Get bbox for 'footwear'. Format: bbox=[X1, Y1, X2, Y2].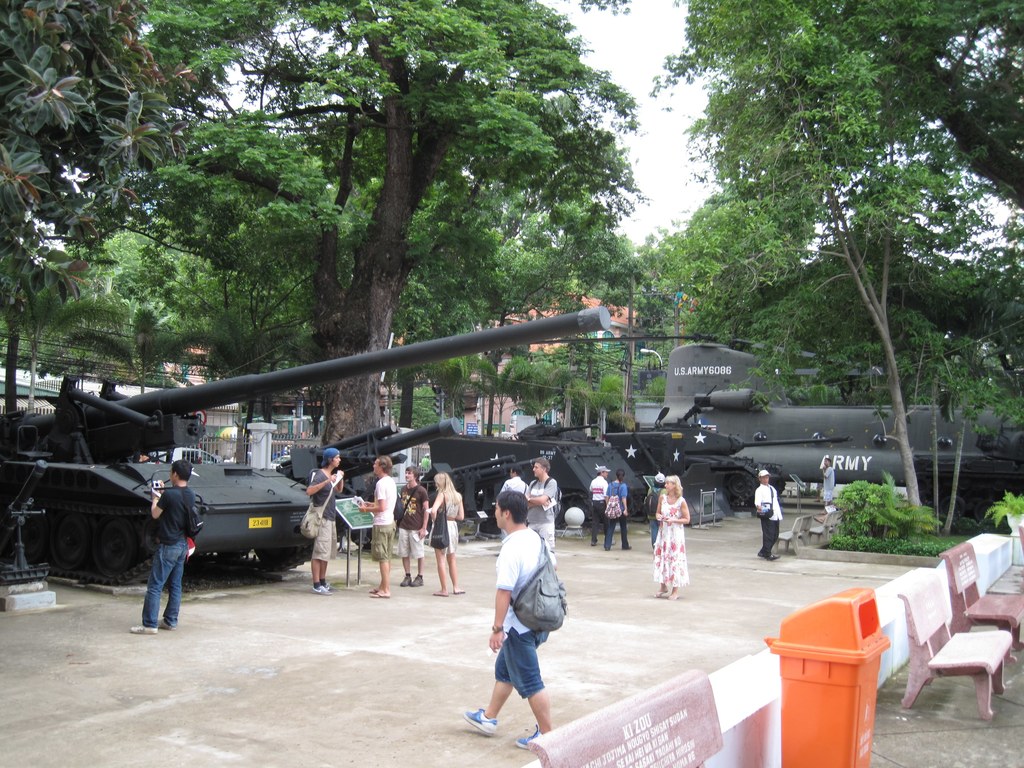
bbox=[323, 576, 331, 588].
